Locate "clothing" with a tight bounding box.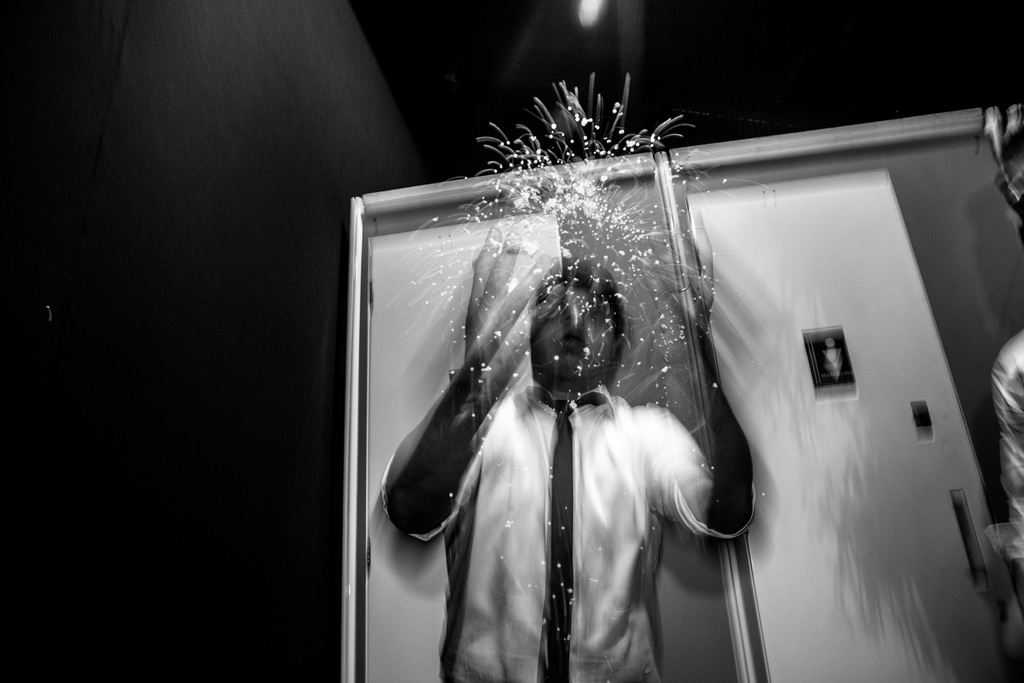
{"x1": 376, "y1": 391, "x2": 760, "y2": 682}.
